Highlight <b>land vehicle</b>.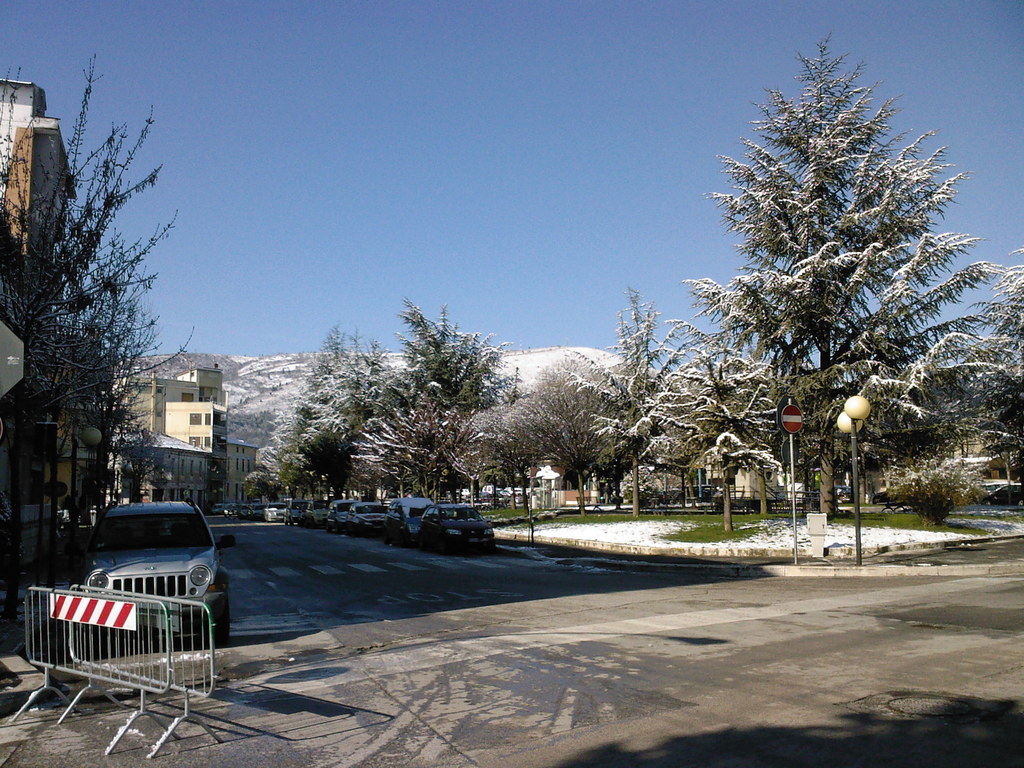
Highlighted region: locate(59, 495, 237, 657).
